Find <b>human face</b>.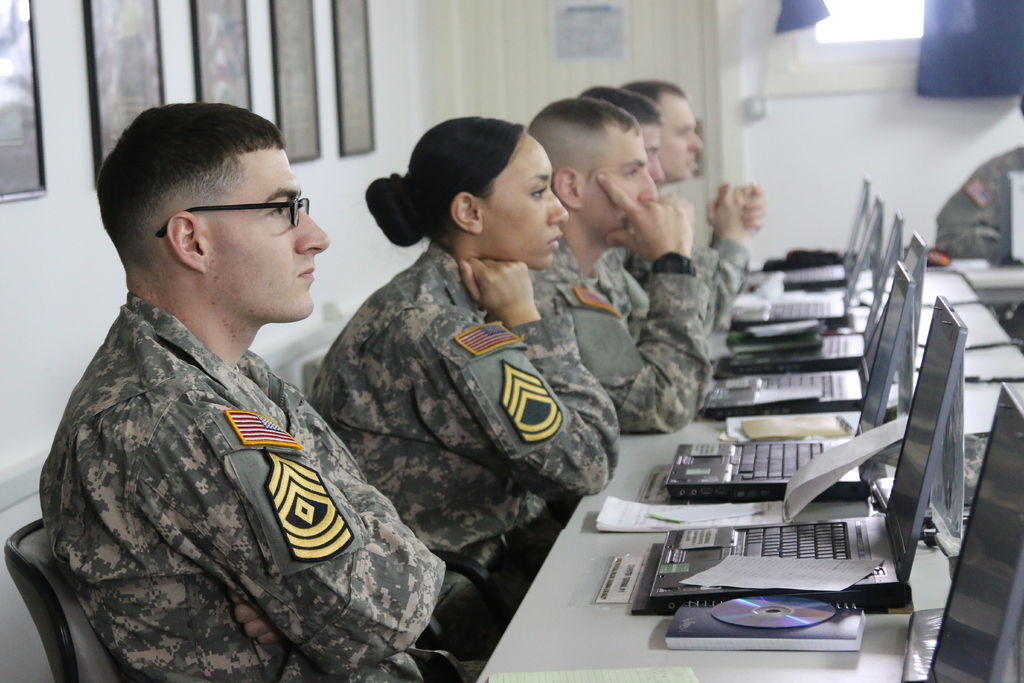
660,98,701,183.
